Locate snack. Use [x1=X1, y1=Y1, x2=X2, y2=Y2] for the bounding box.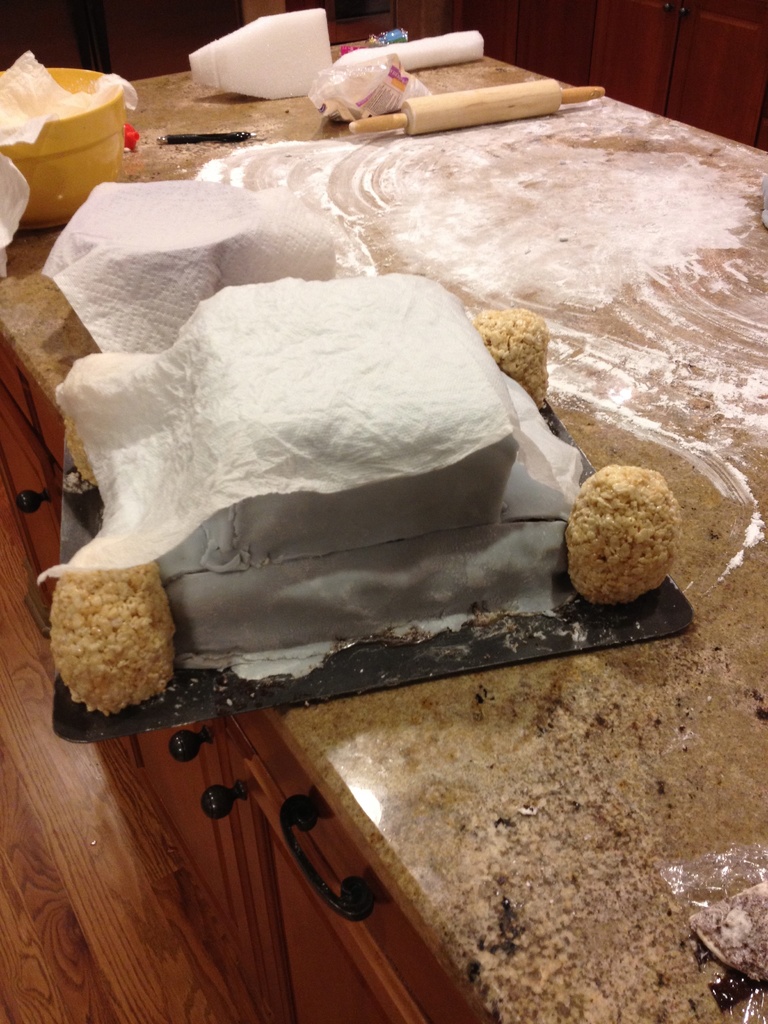
[x1=47, y1=550, x2=170, y2=715].
